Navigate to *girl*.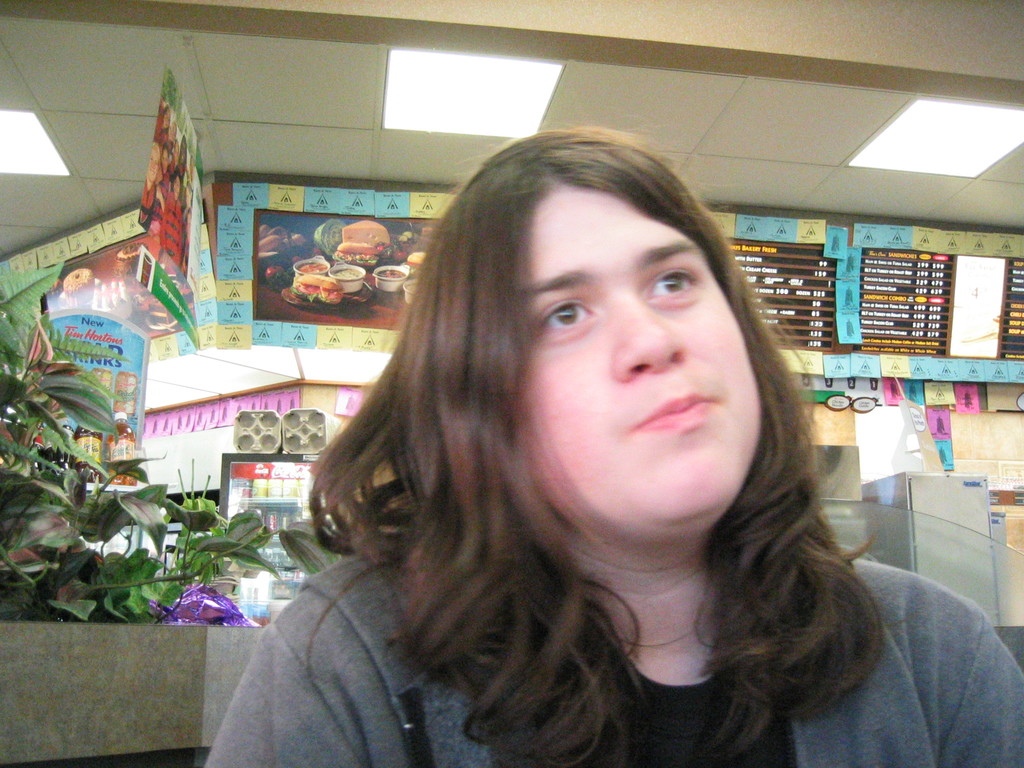
Navigation target: x1=204, y1=124, x2=1023, y2=767.
